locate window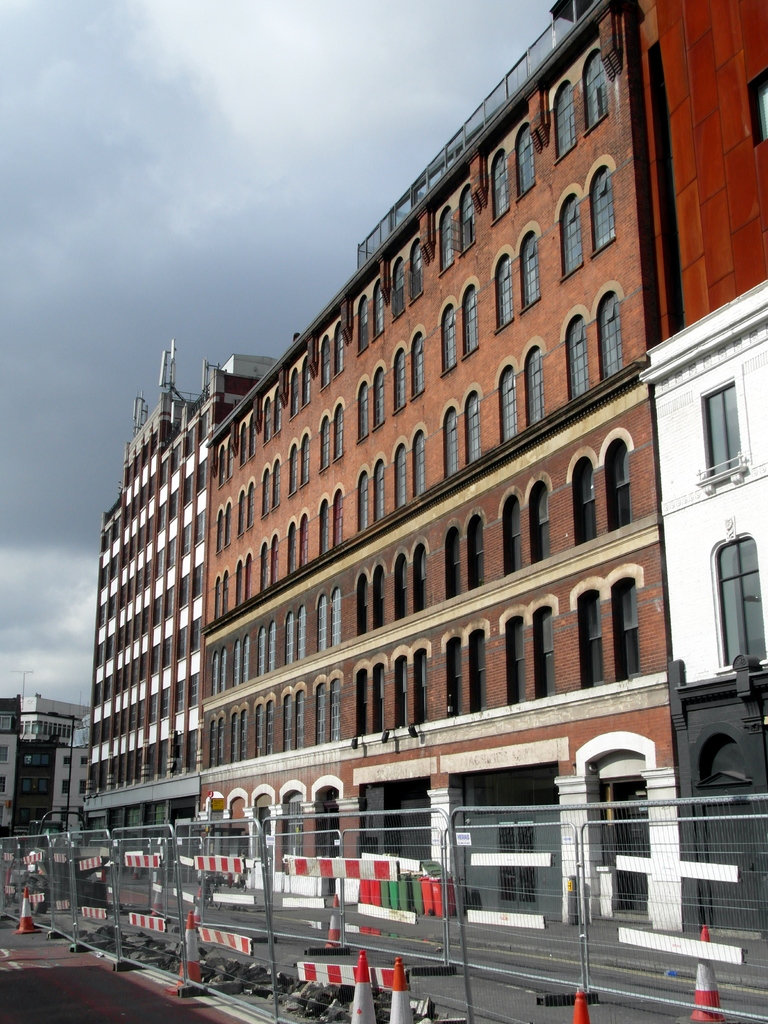
detection(468, 390, 482, 467)
